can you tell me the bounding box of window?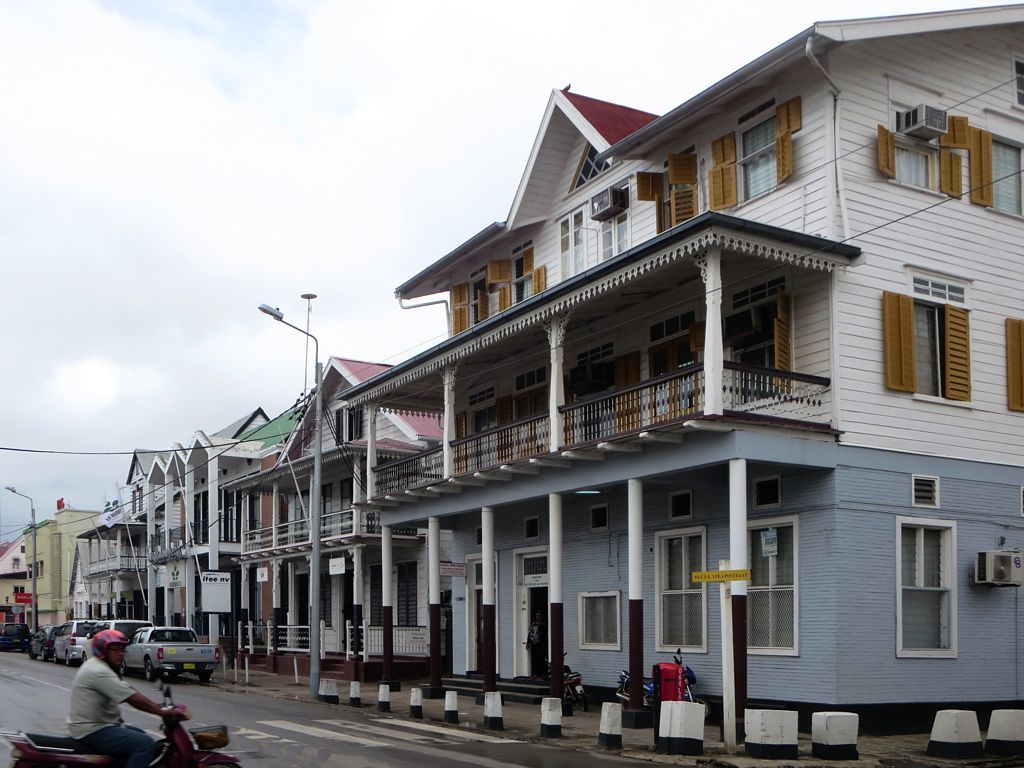
locate(877, 73, 969, 204).
